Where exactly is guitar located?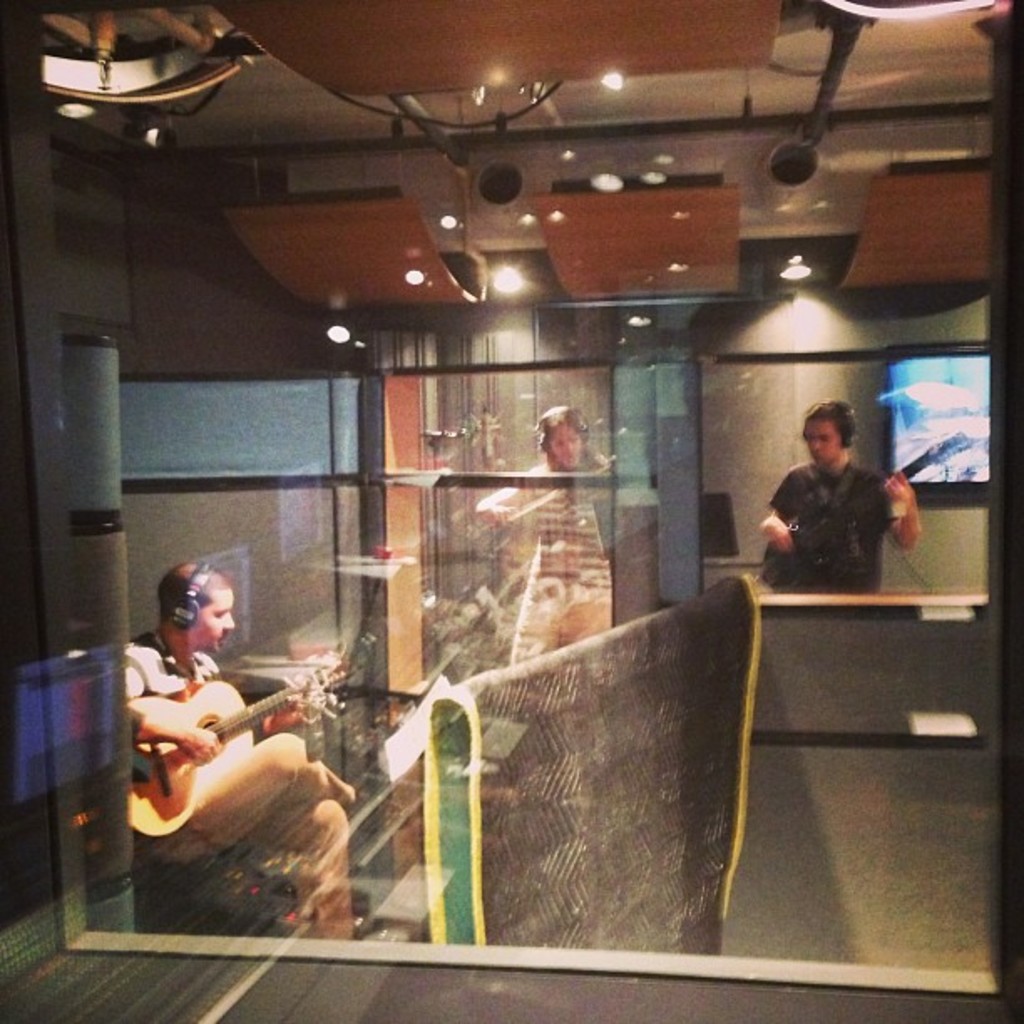
Its bounding box is Rect(92, 663, 336, 863).
